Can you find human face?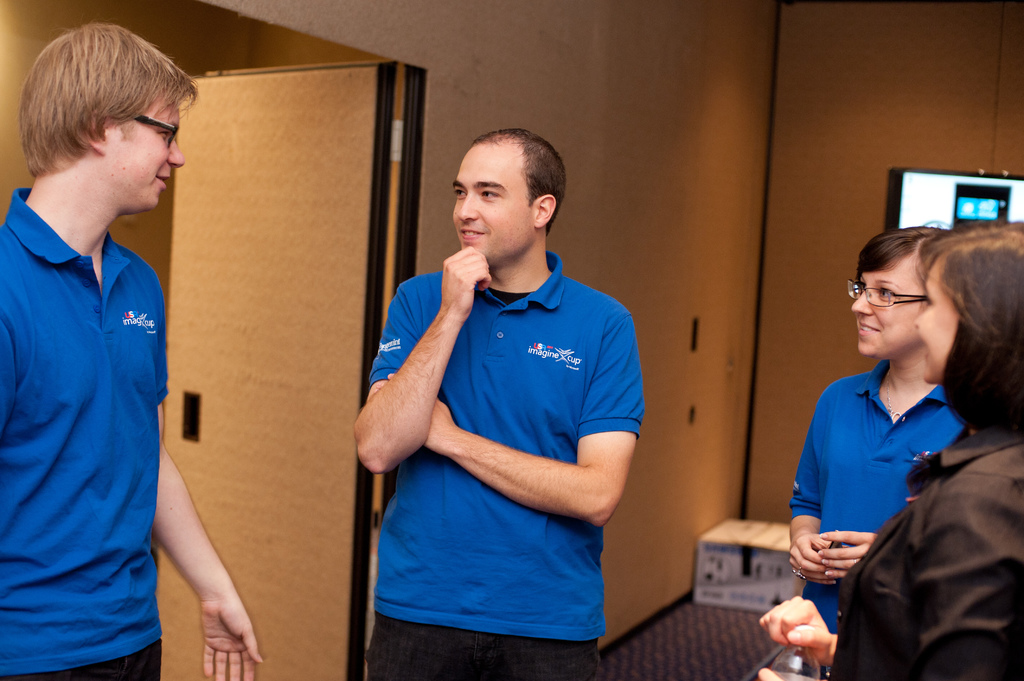
Yes, bounding box: <bbox>451, 140, 535, 261</bbox>.
